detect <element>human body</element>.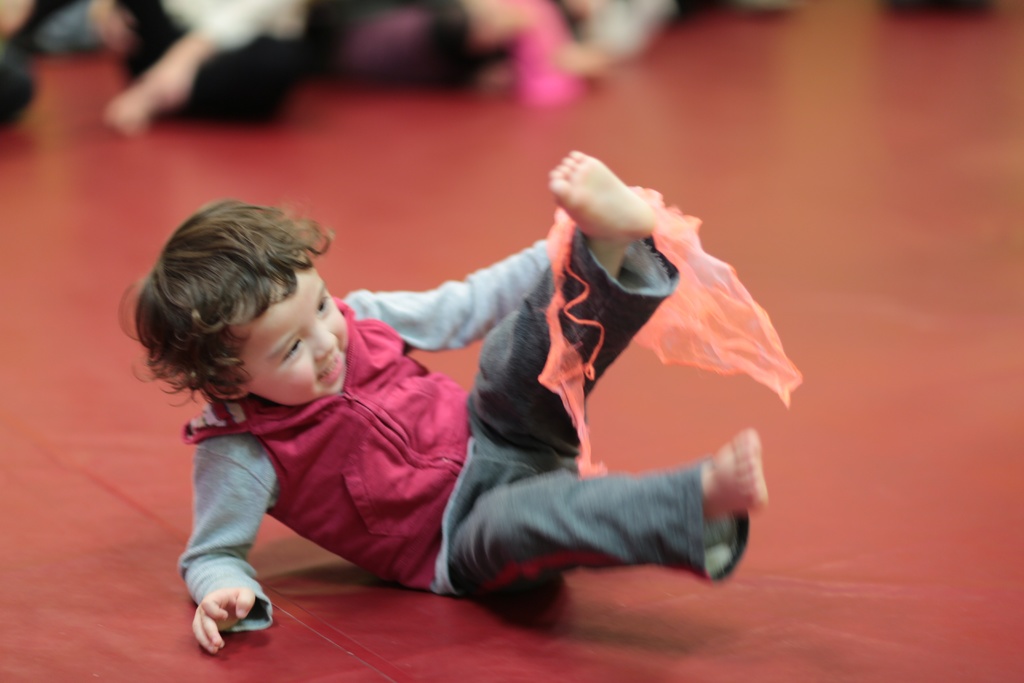
Detected at {"x1": 72, "y1": 132, "x2": 793, "y2": 649}.
